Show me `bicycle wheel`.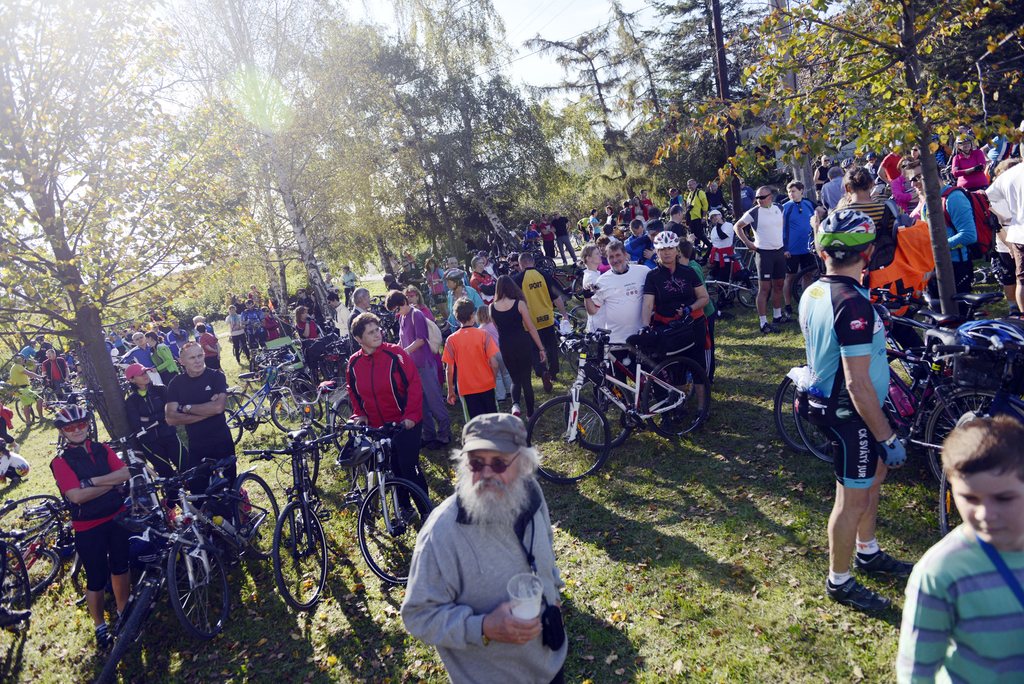
`bicycle wheel` is here: [223,472,274,560].
